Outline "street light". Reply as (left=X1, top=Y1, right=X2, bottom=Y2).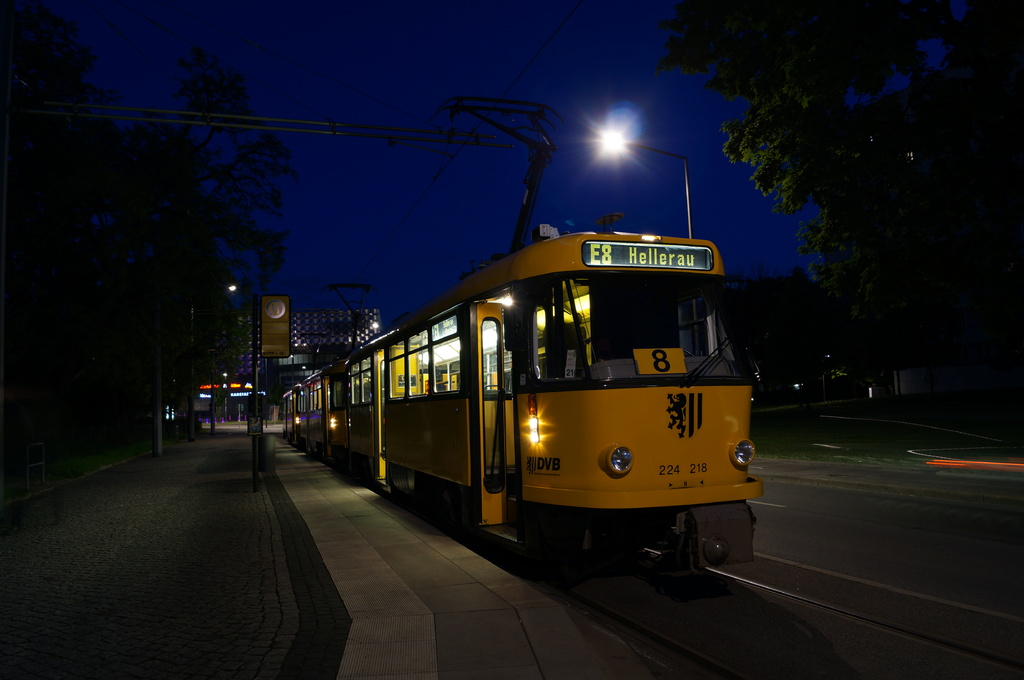
(left=597, top=122, right=693, bottom=229).
